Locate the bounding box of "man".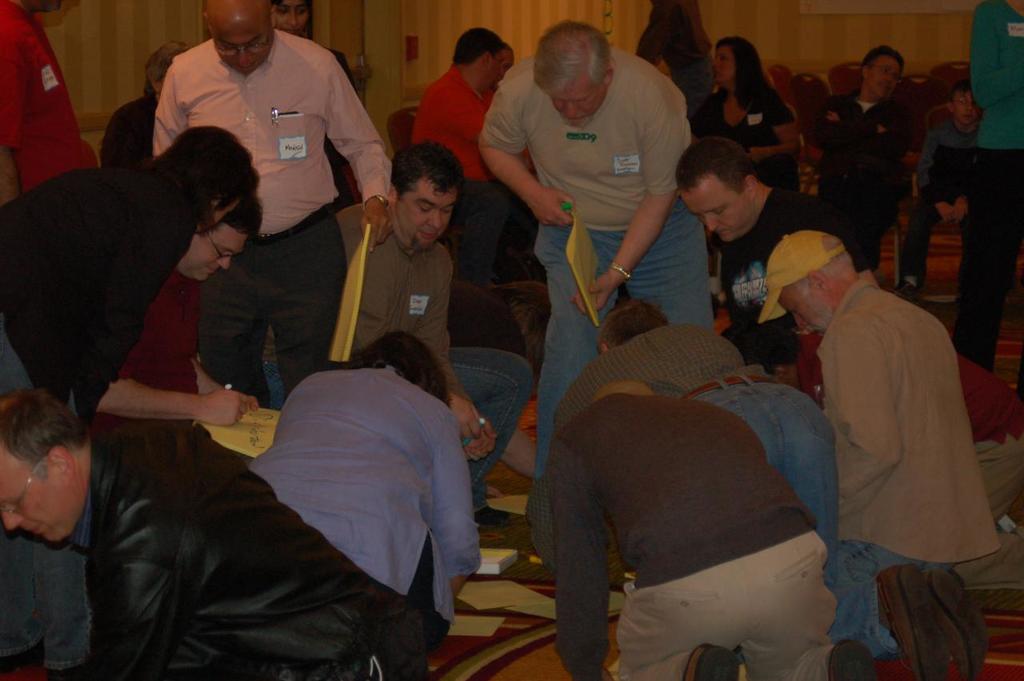
Bounding box: bbox=[0, 0, 105, 203].
